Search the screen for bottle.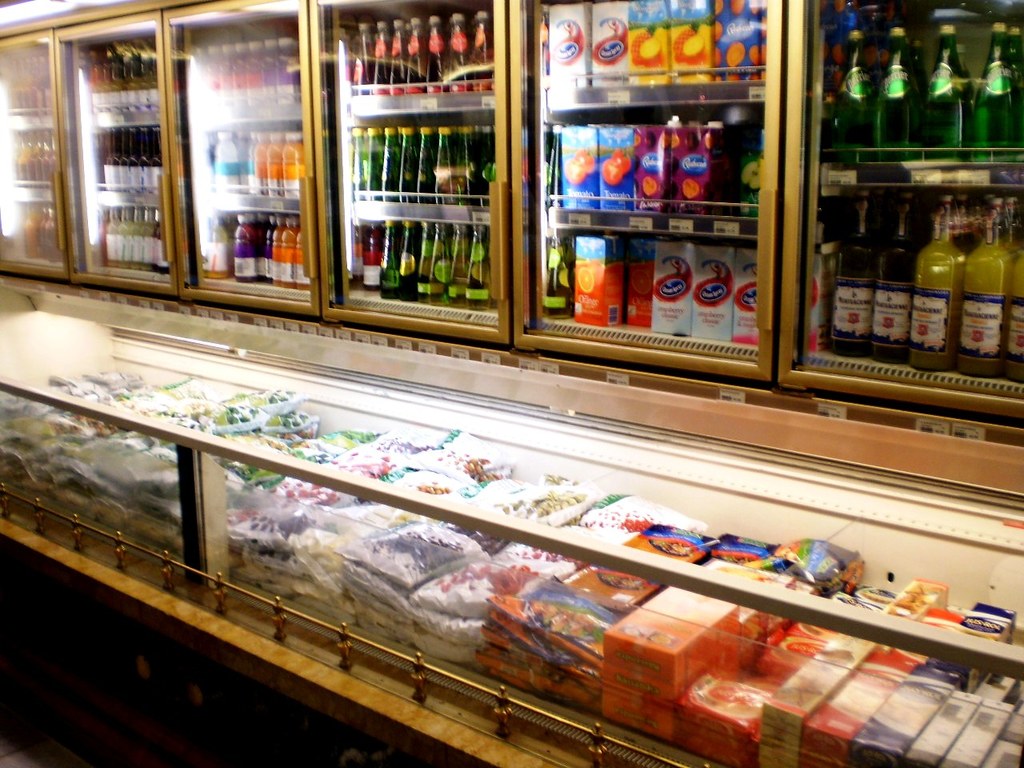
Found at 282, 128, 301, 199.
